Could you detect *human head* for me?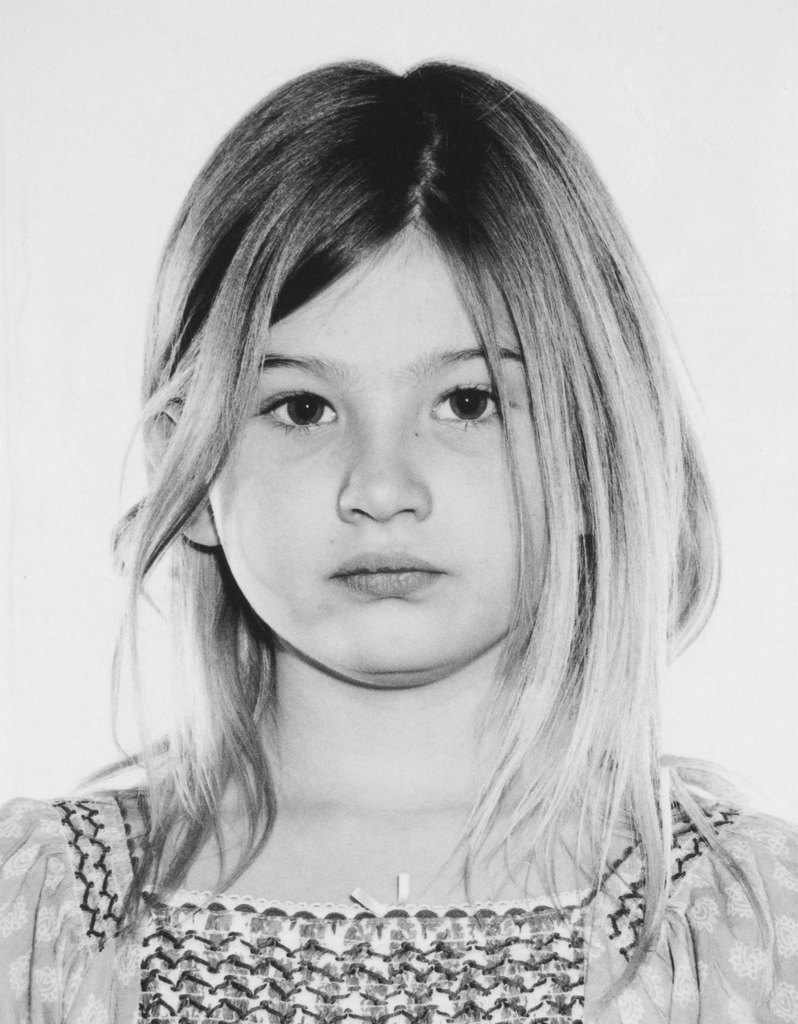
Detection result: 130, 50, 694, 780.
